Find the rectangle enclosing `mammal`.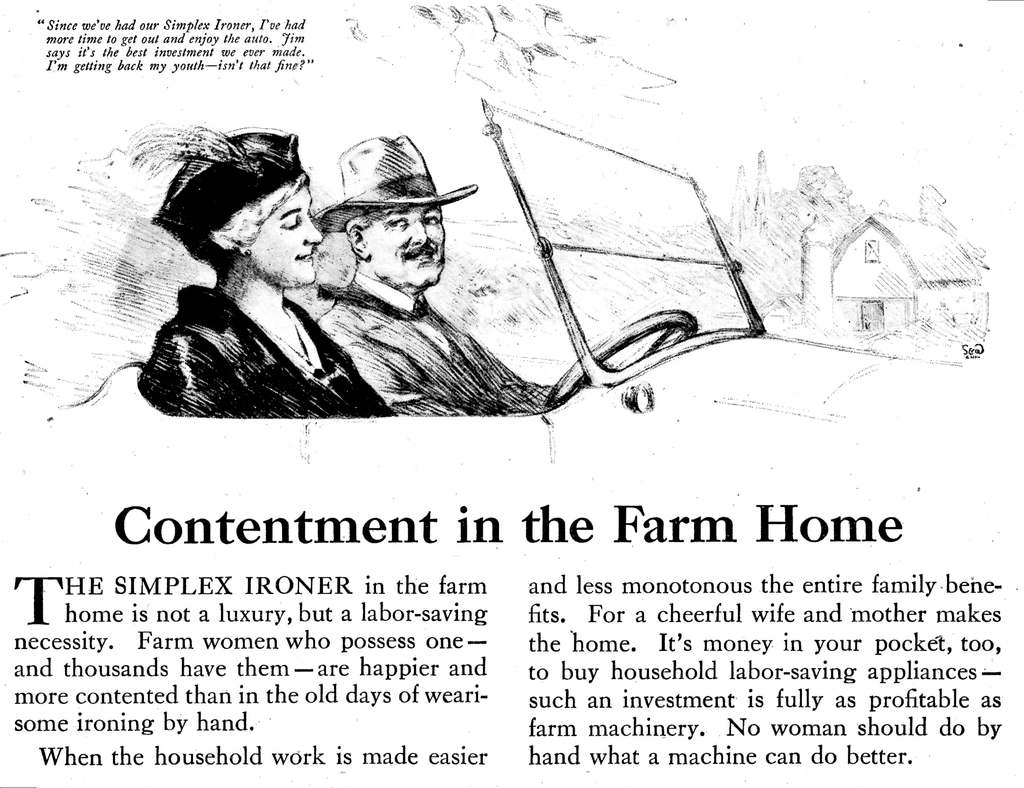
113 140 435 422.
